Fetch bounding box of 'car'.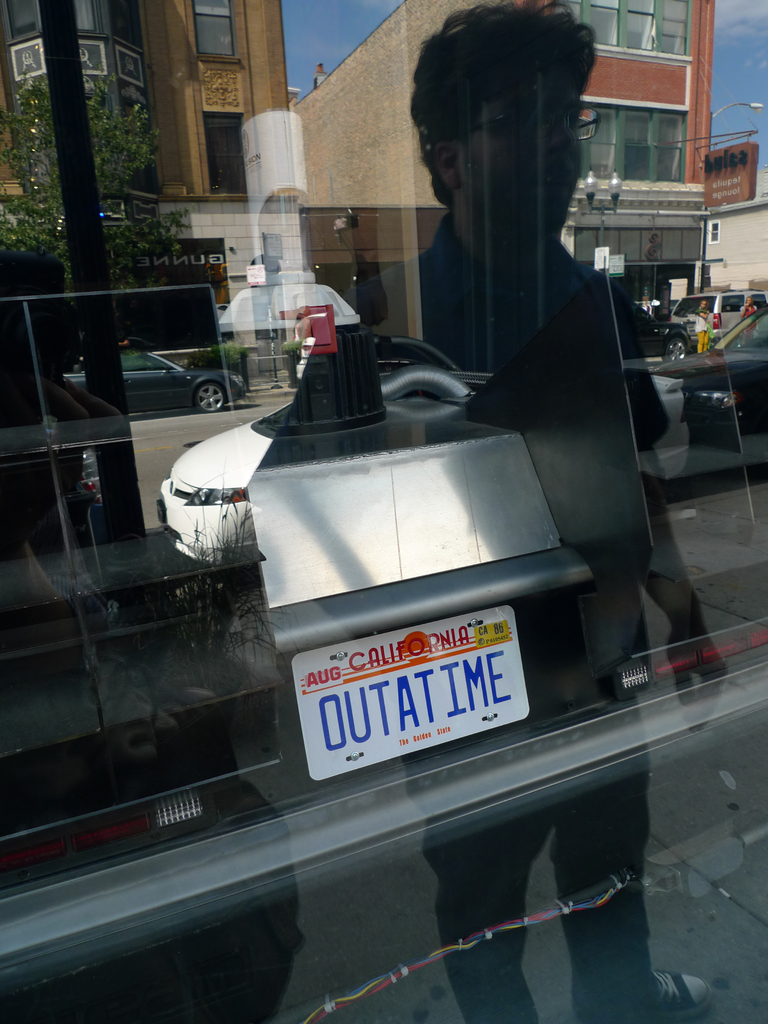
Bbox: BBox(157, 385, 698, 563).
